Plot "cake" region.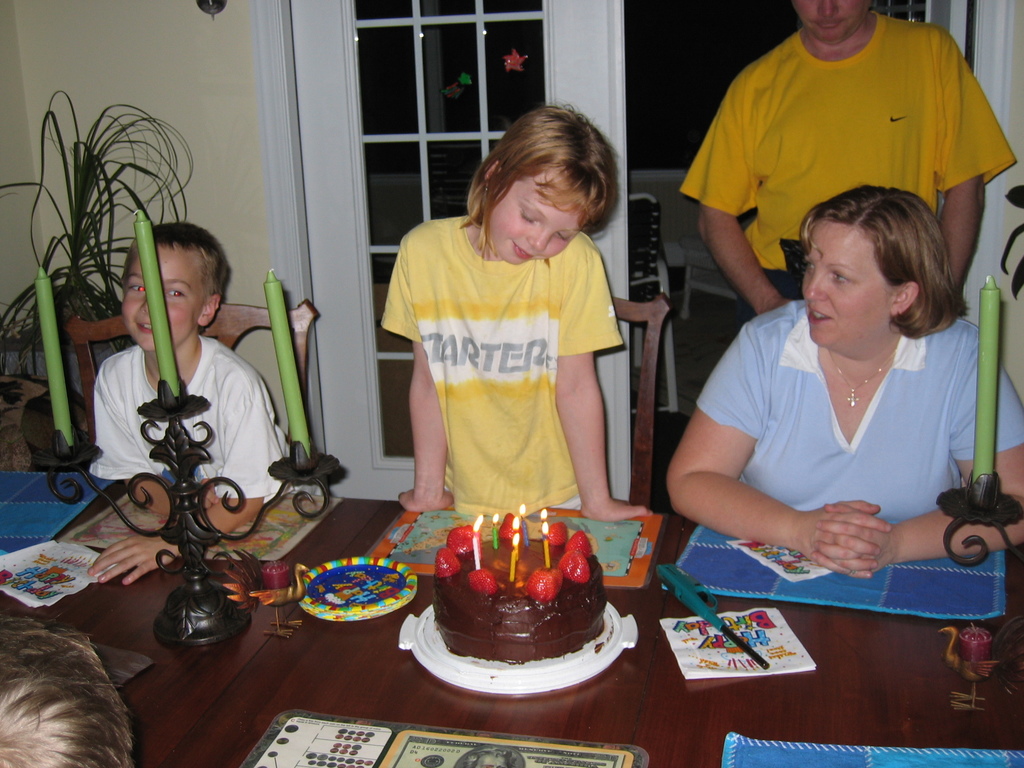
Plotted at (left=435, top=533, right=605, bottom=664).
